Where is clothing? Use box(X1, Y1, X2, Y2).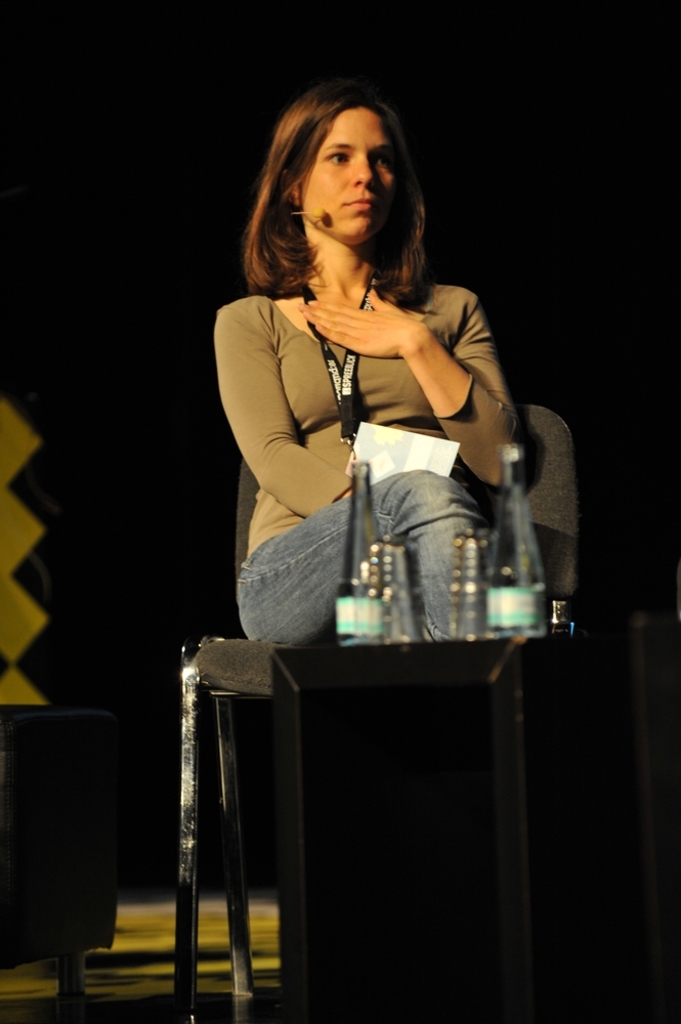
box(213, 262, 525, 655).
